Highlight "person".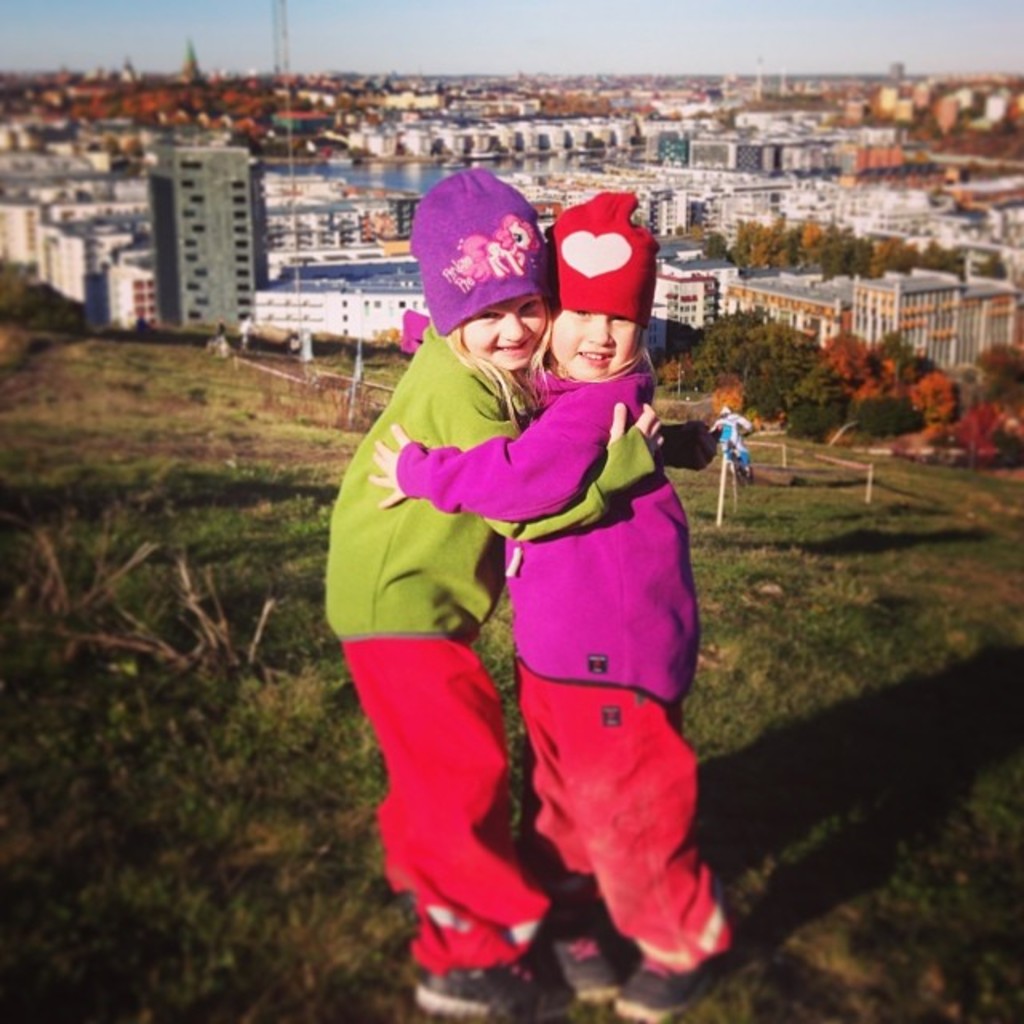
Highlighted region: l=365, t=189, r=739, b=1022.
